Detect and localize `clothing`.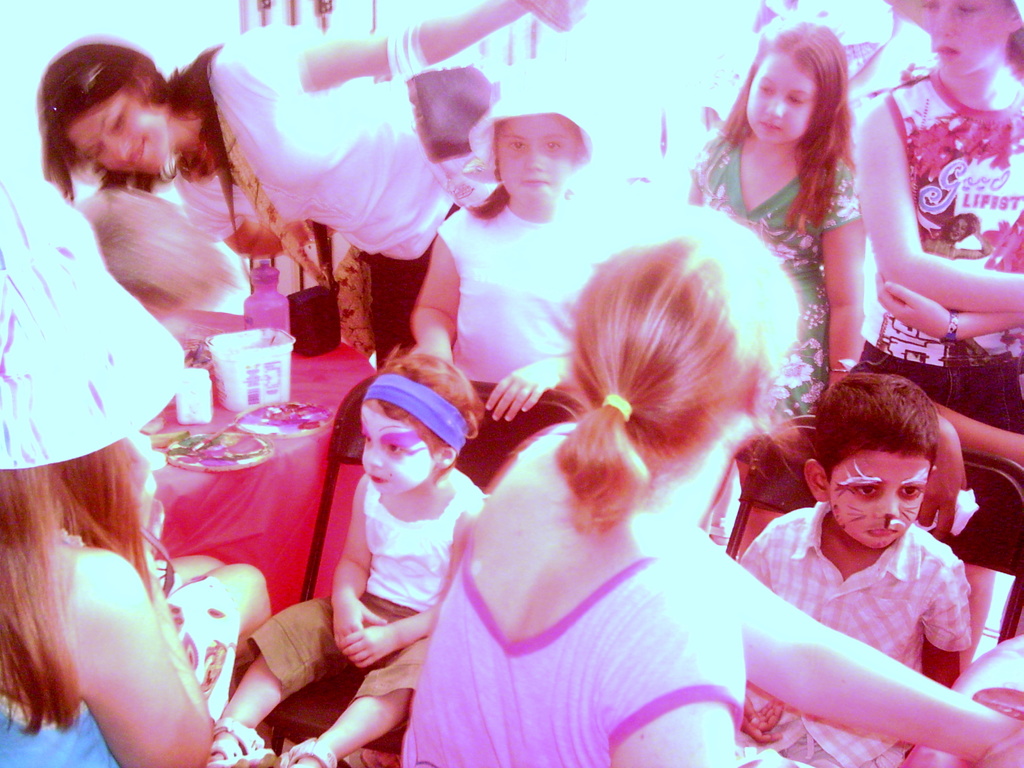
Localized at rect(687, 136, 861, 431).
